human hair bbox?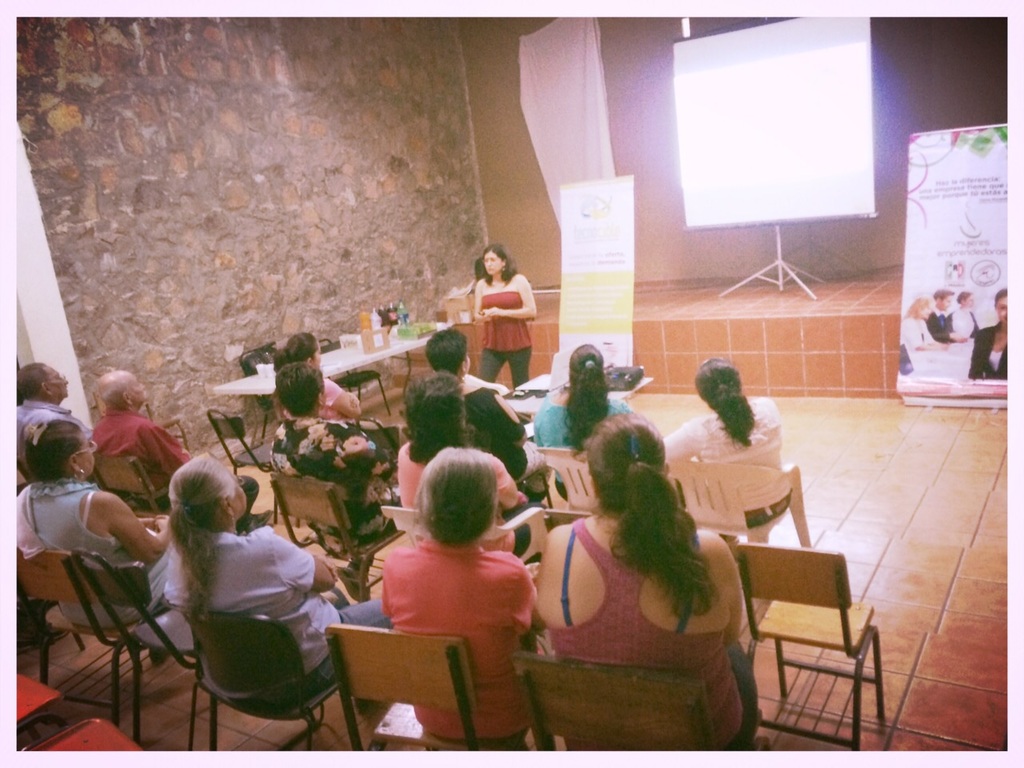
select_region(582, 414, 670, 508)
